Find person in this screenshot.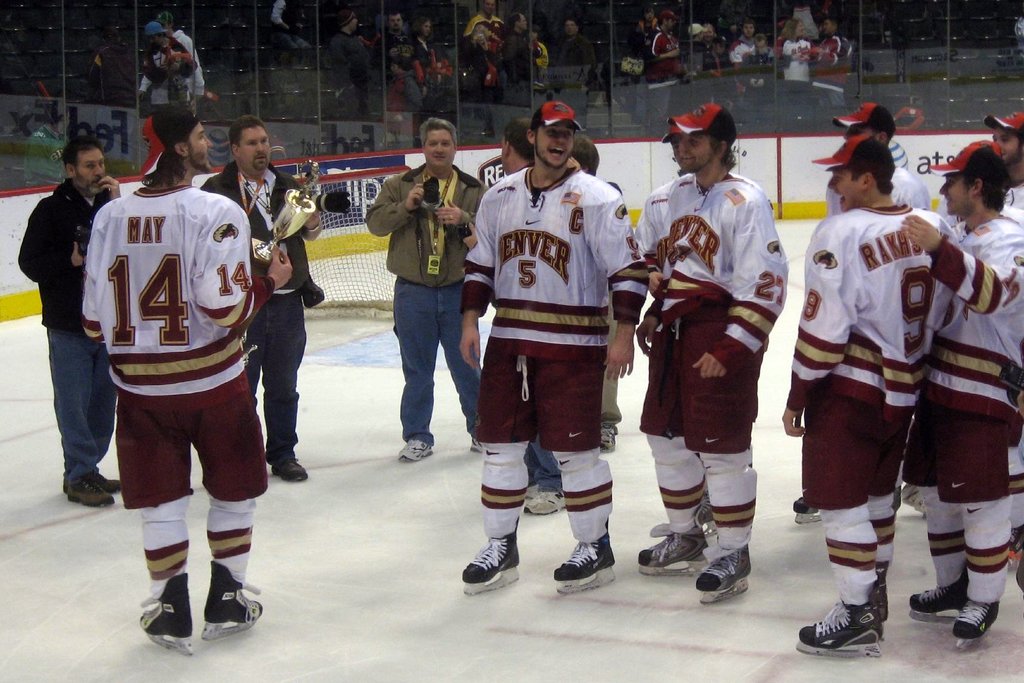
The bounding box for person is left=635, top=6, right=659, bottom=53.
